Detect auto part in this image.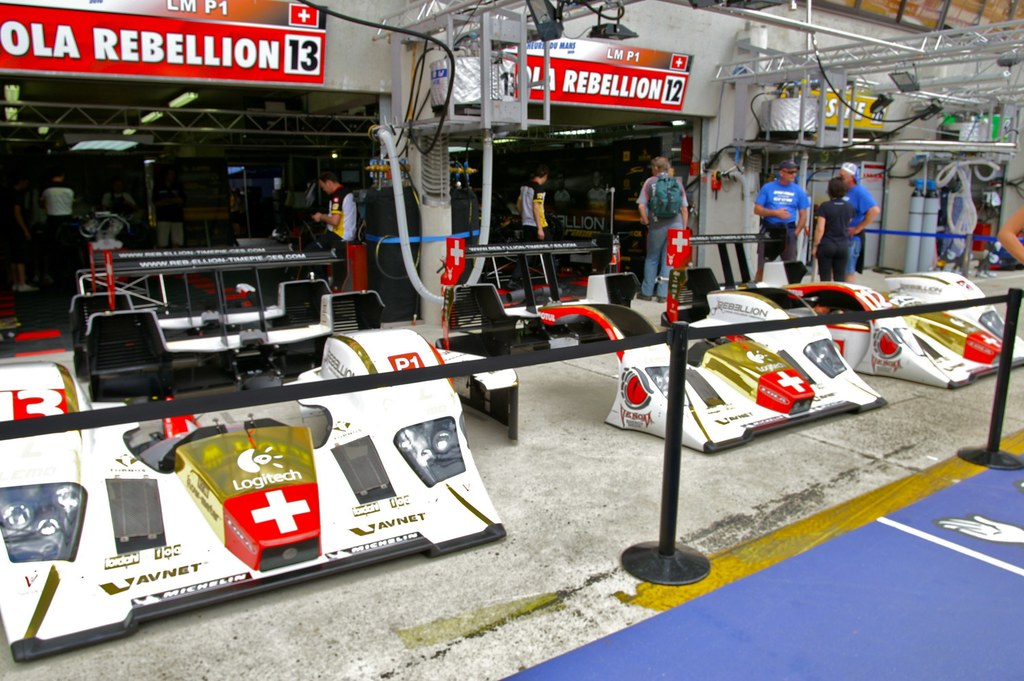
Detection: <box>433,231,646,351</box>.
